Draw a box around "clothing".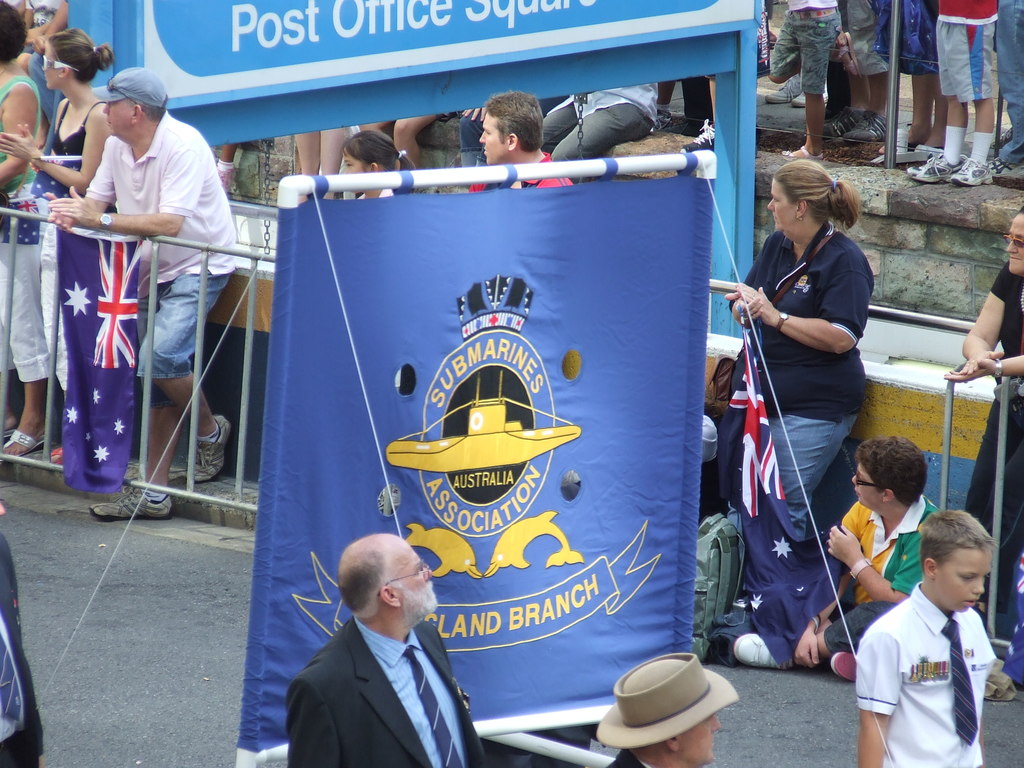
{"x1": 844, "y1": 590, "x2": 1011, "y2": 756}.
